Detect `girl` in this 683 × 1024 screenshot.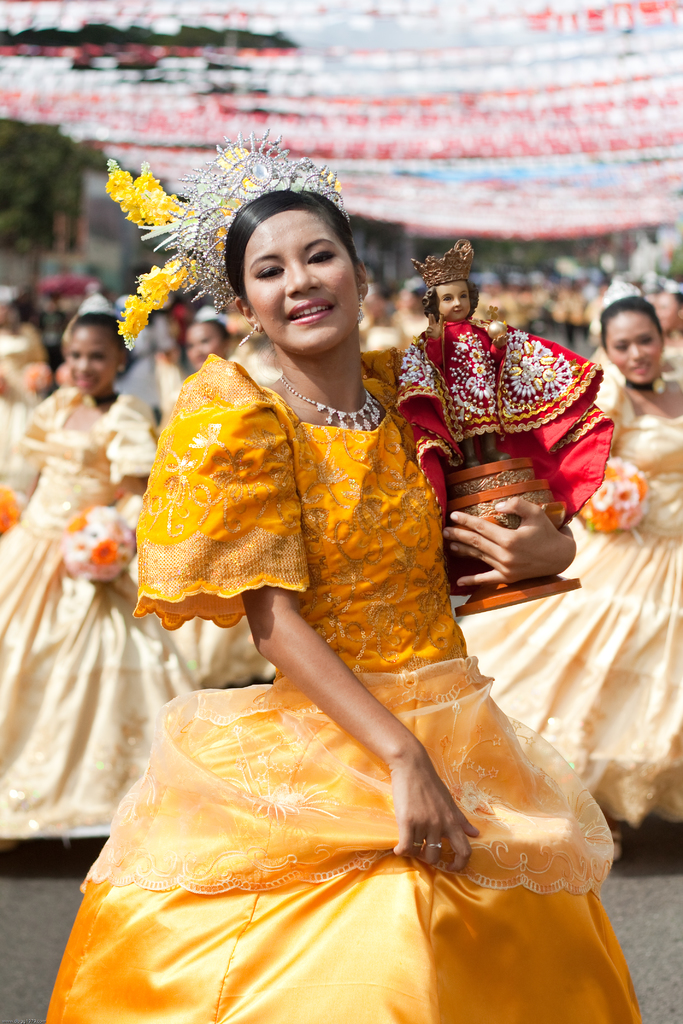
Detection: [x1=47, y1=204, x2=642, y2=1023].
